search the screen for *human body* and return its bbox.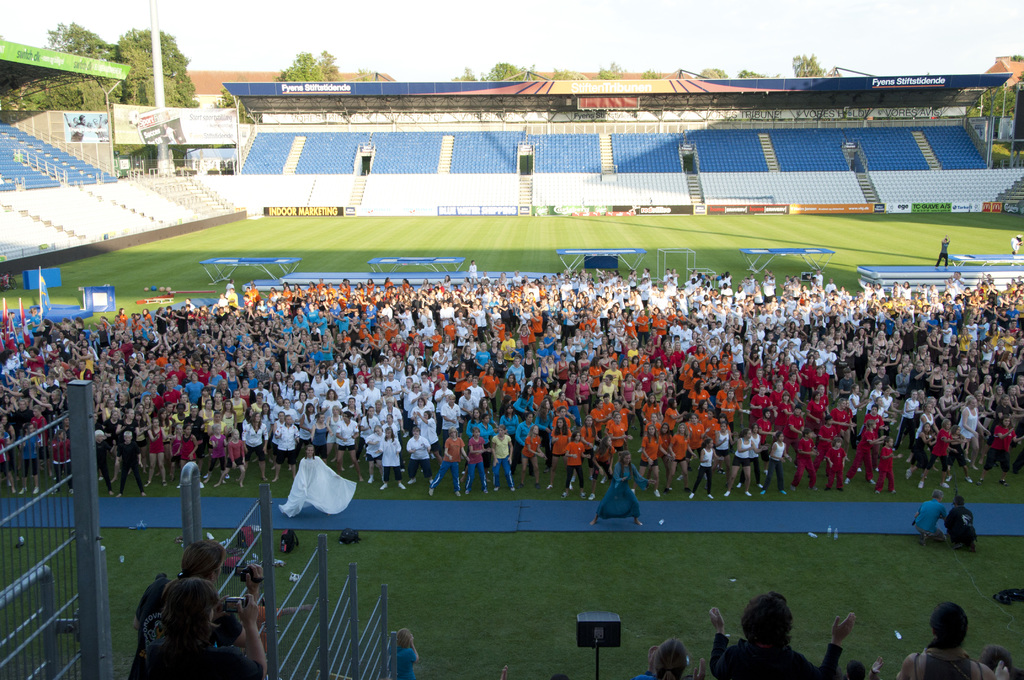
Found: (left=433, top=290, right=440, bottom=299).
